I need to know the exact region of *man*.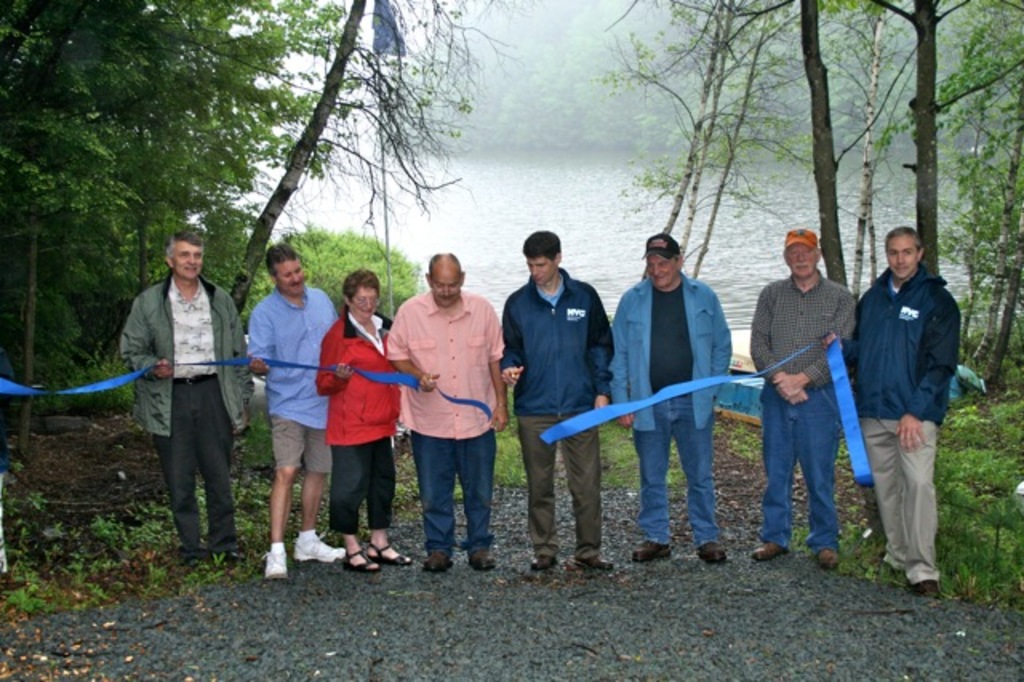
Region: box=[386, 251, 507, 573].
